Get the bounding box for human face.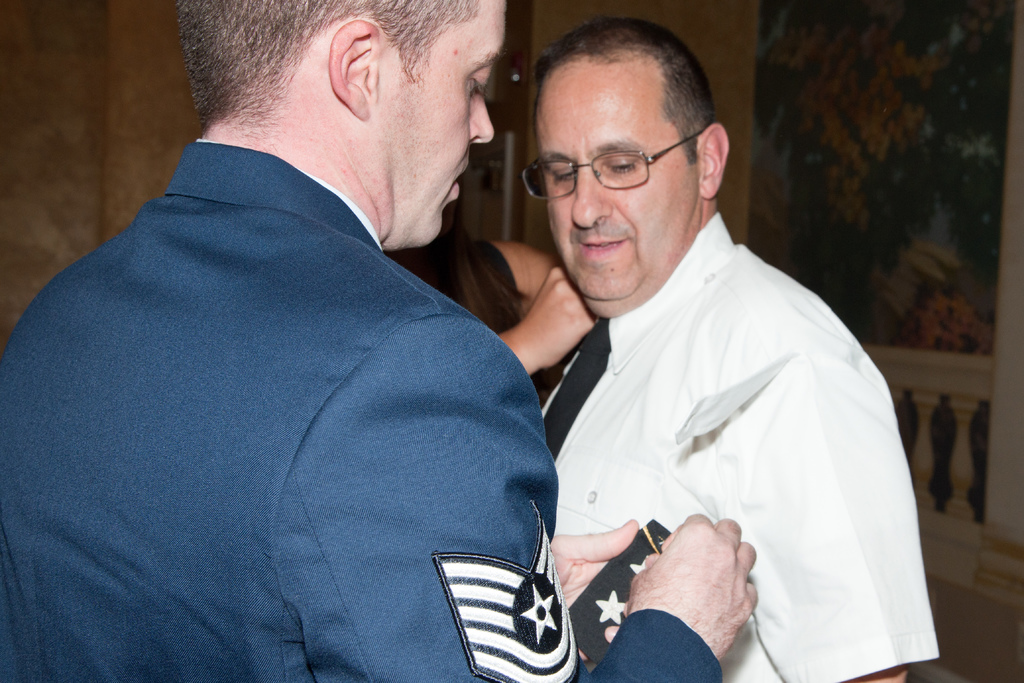
Rect(534, 59, 700, 314).
